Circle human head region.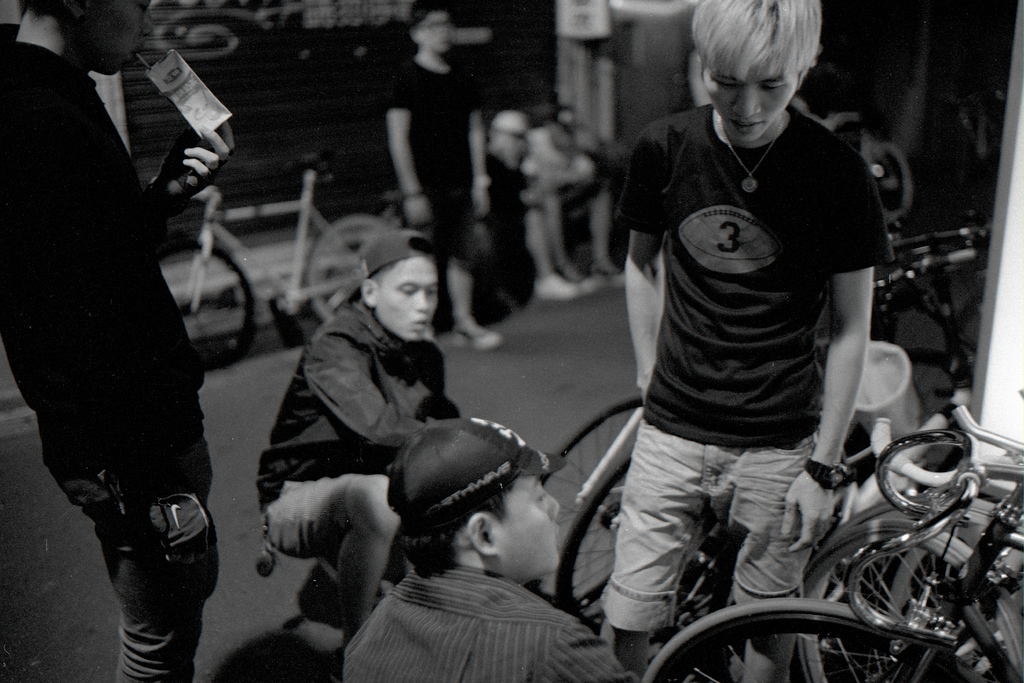
Region: box=[17, 0, 154, 76].
